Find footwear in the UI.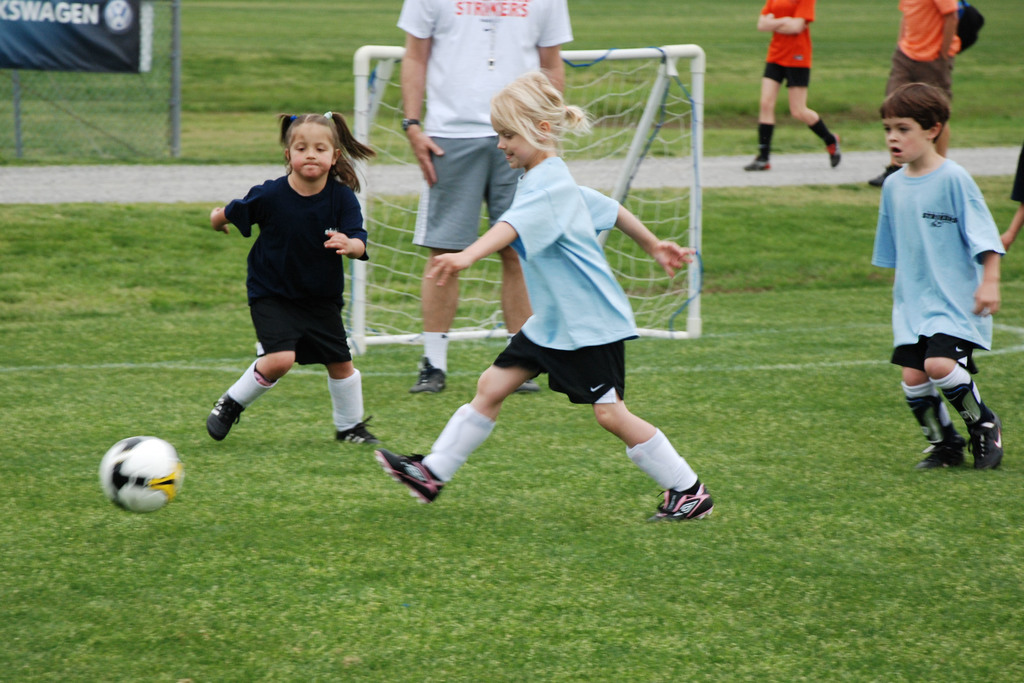
UI element at [744, 154, 772, 173].
